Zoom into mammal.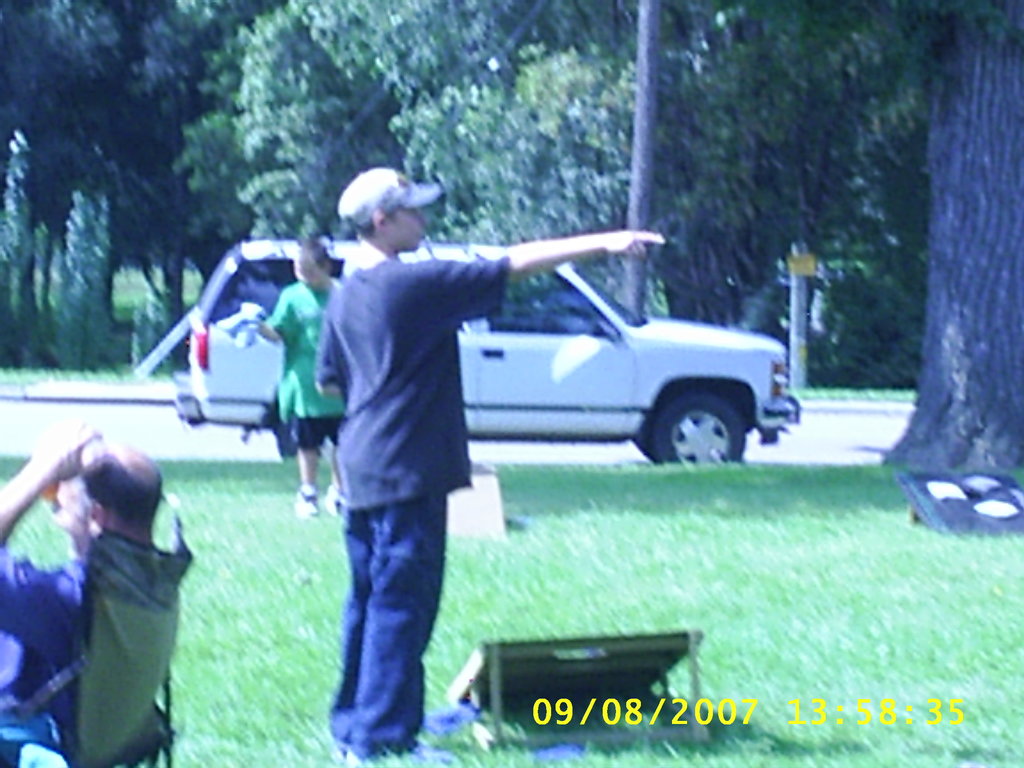
Zoom target: box=[17, 440, 204, 745].
